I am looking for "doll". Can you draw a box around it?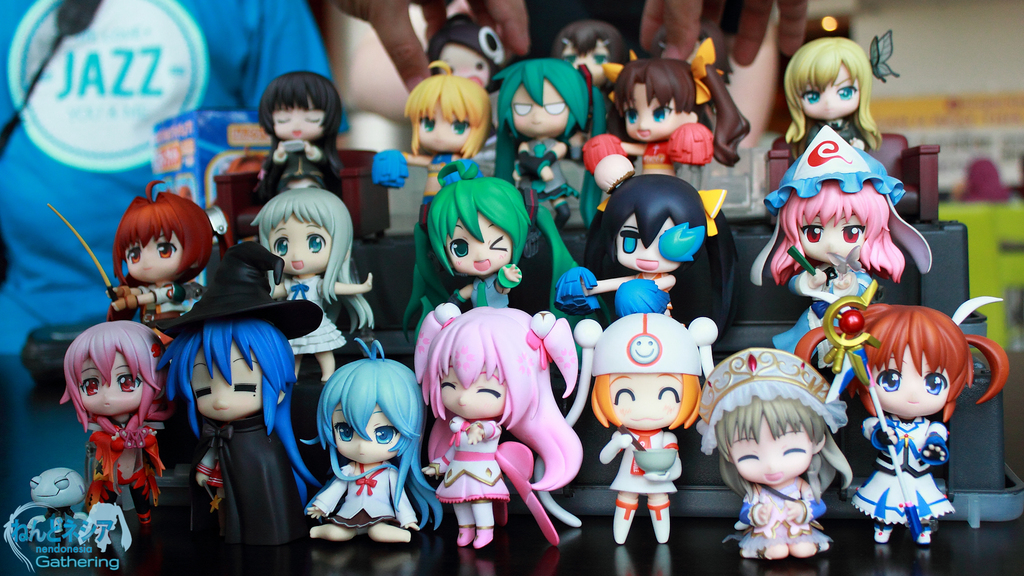
Sure, the bounding box is box=[578, 44, 751, 172].
